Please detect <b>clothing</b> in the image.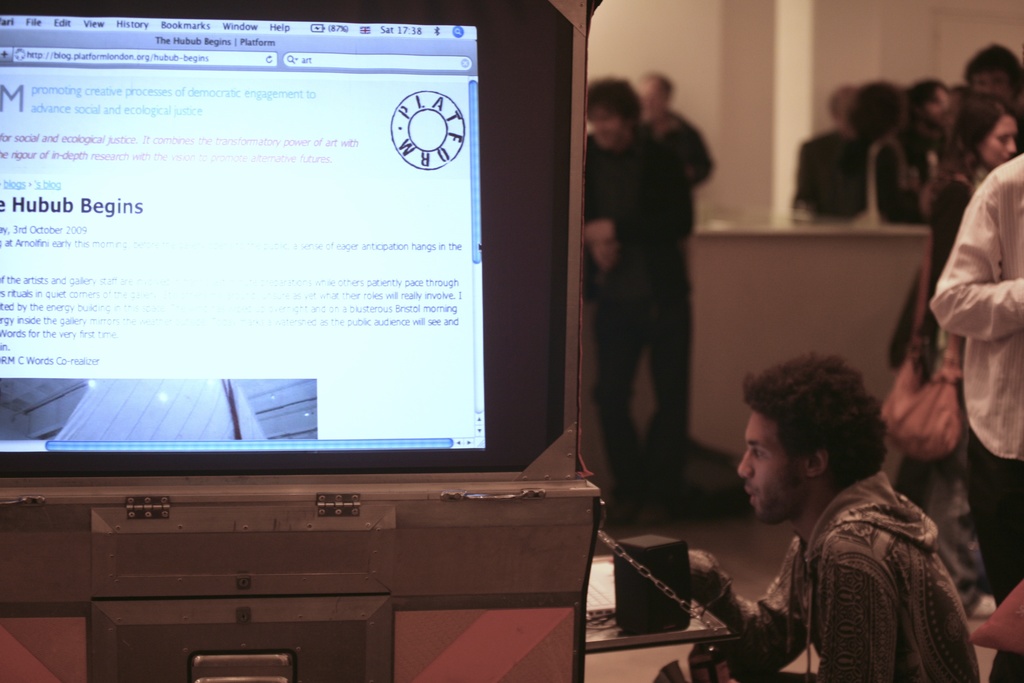
rect(891, 168, 998, 618).
